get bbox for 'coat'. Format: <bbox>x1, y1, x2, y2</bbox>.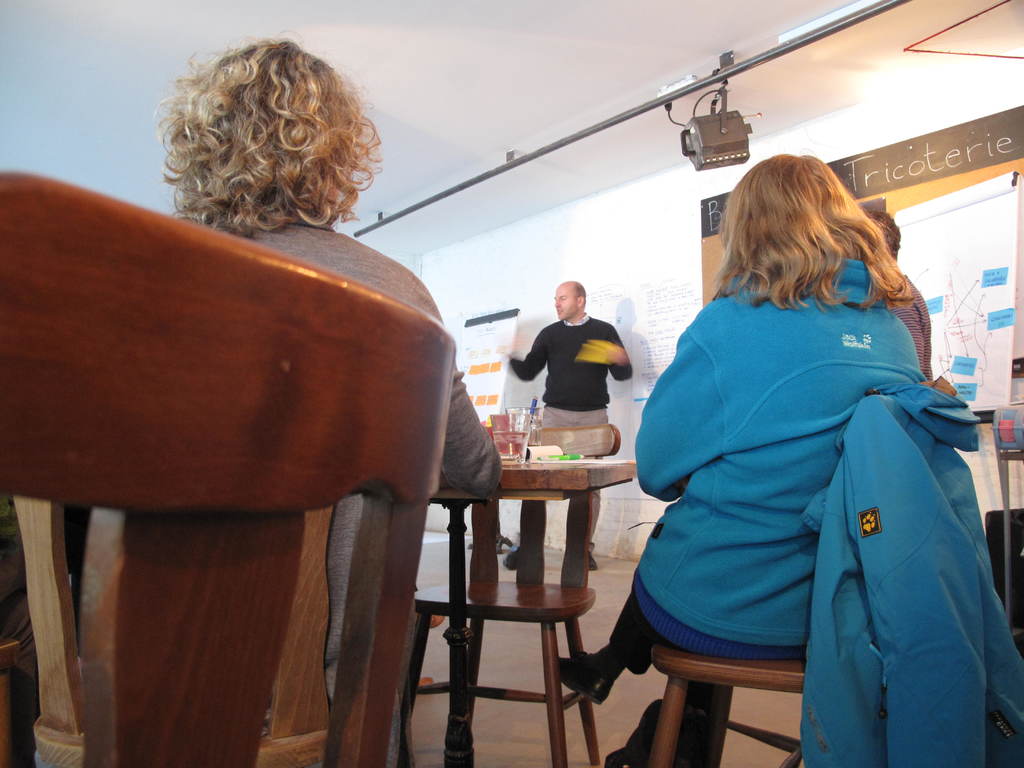
<bbox>631, 257, 925, 648</bbox>.
